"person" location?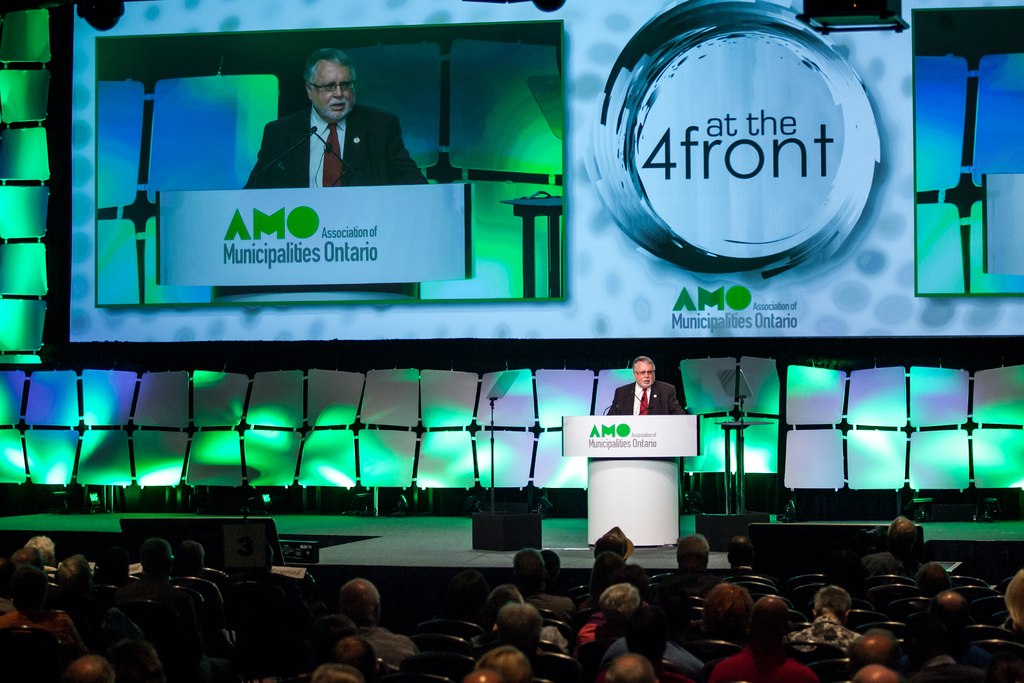
{"left": 713, "top": 593, "right": 814, "bottom": 681}
